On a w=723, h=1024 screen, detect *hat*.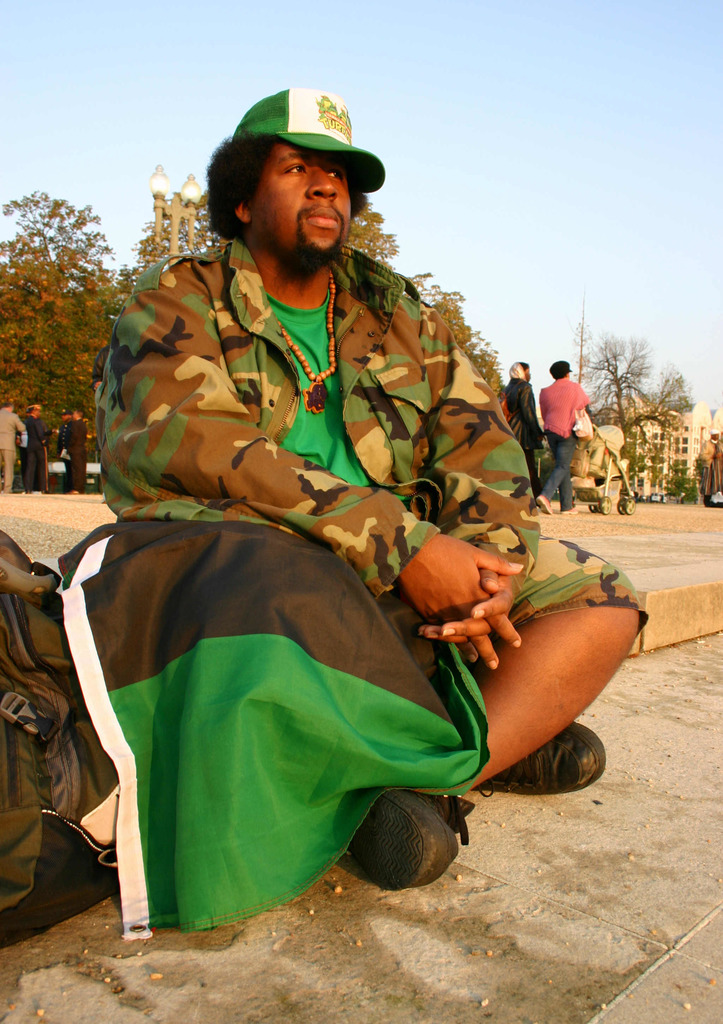
229/83/385/193.
